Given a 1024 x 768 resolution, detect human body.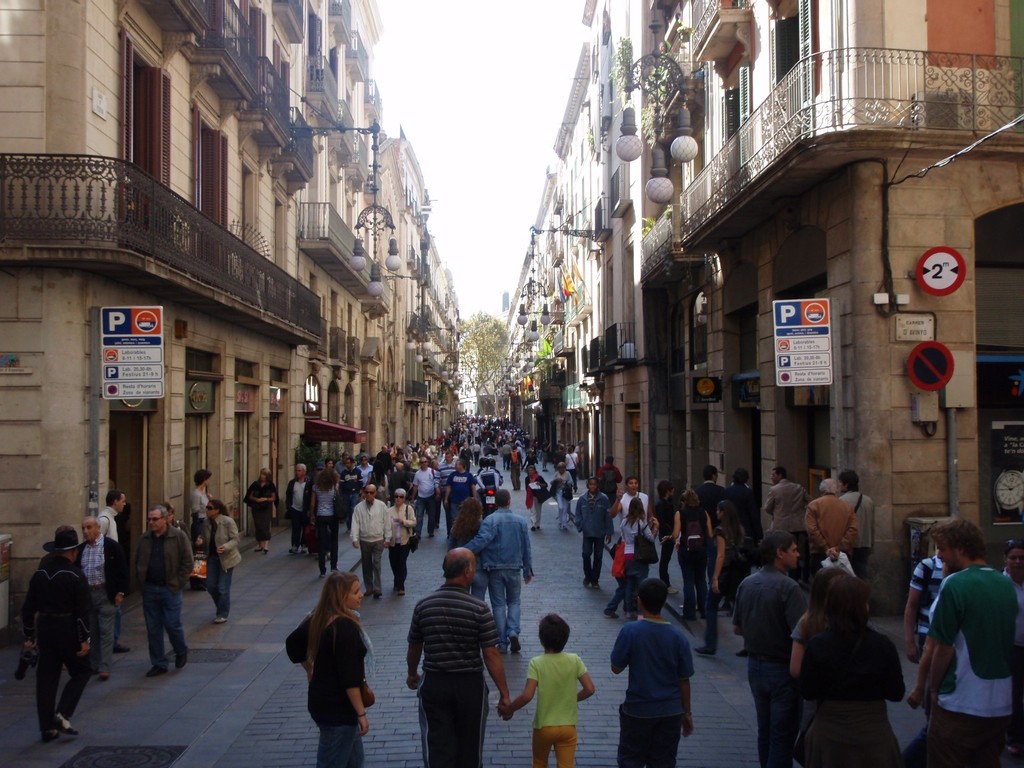
467,490,534,652.
